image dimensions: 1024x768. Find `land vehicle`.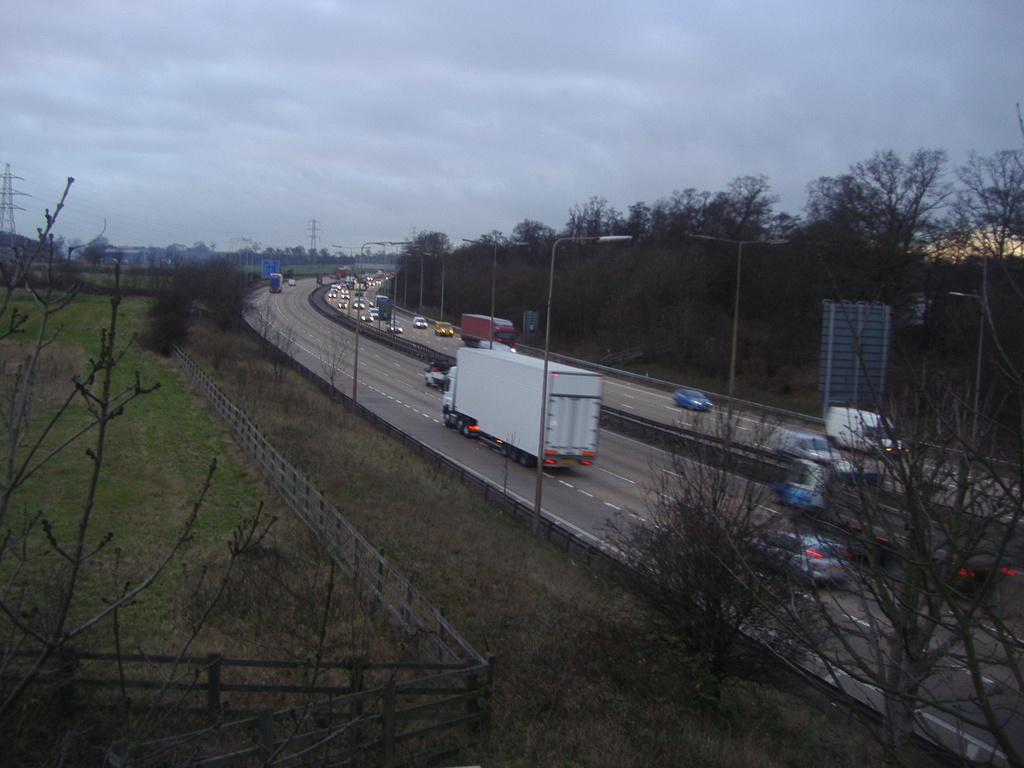
Rect(269, 273, 283, 293).
